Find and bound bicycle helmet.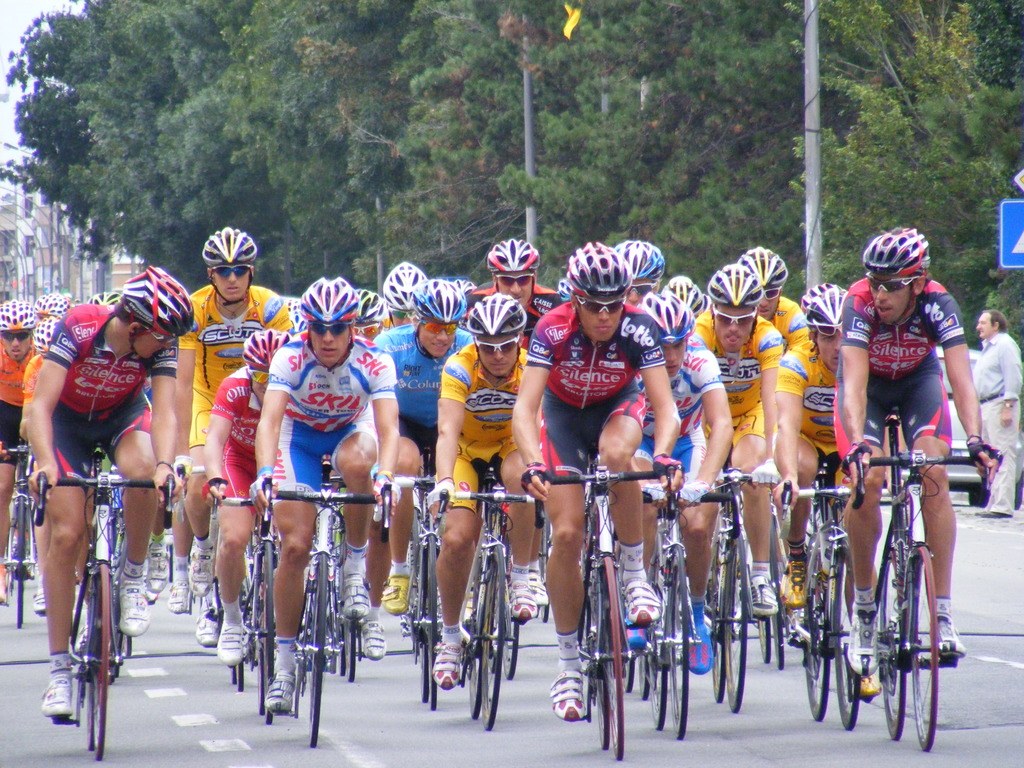
Bound: <region>564, 243, 627, 291</region>.
